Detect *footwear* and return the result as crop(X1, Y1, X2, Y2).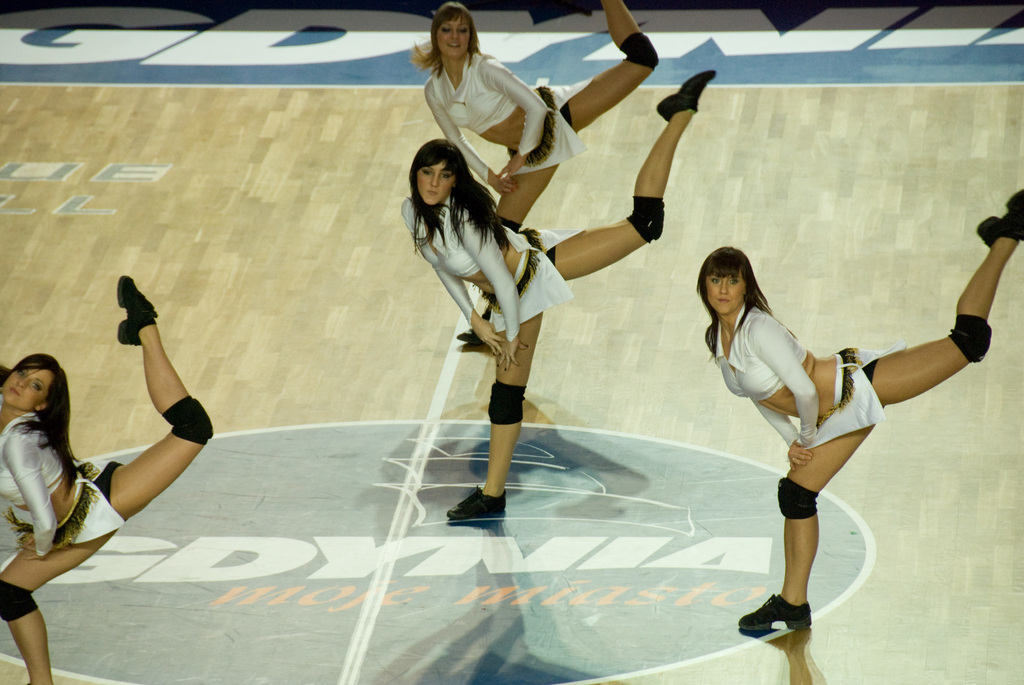
crop(655, 65, 713, 129).
